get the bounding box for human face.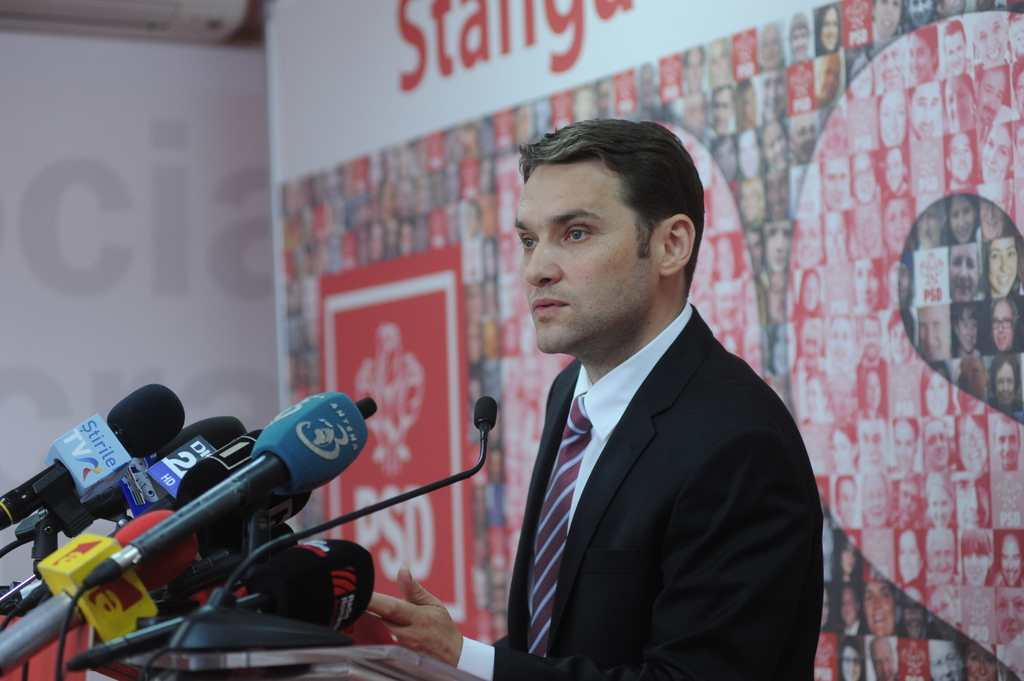
left=908, top=0, right=934, bottom=28.
